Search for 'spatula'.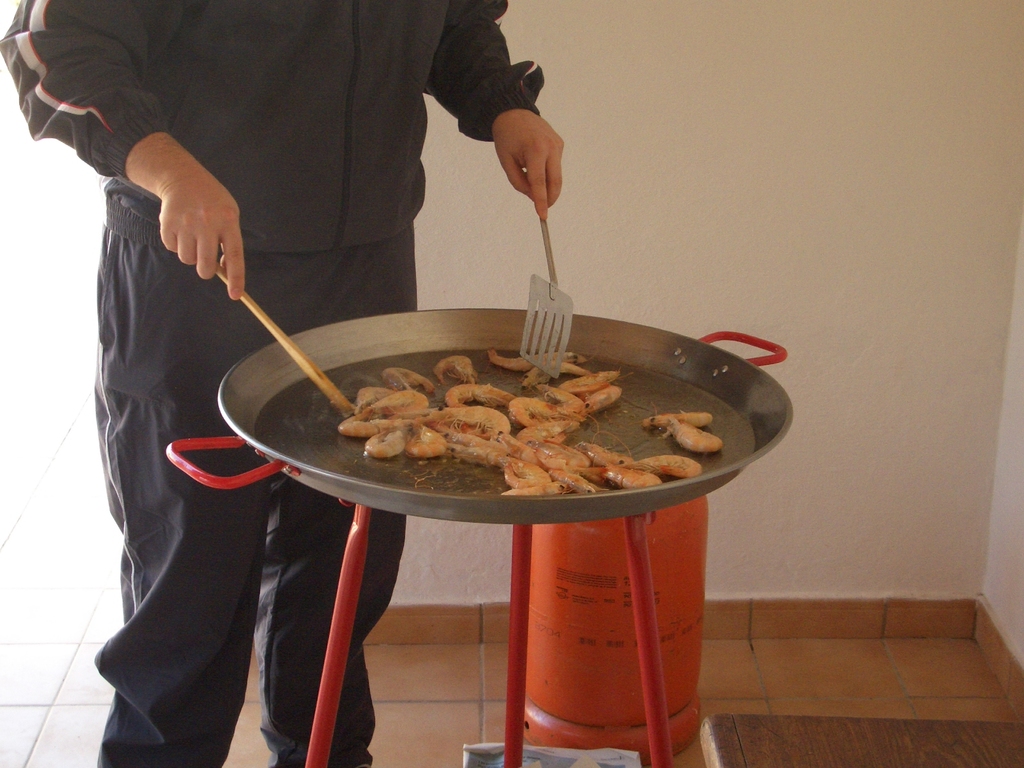
Found at left=518, top=196, right=575, bottom=376.
